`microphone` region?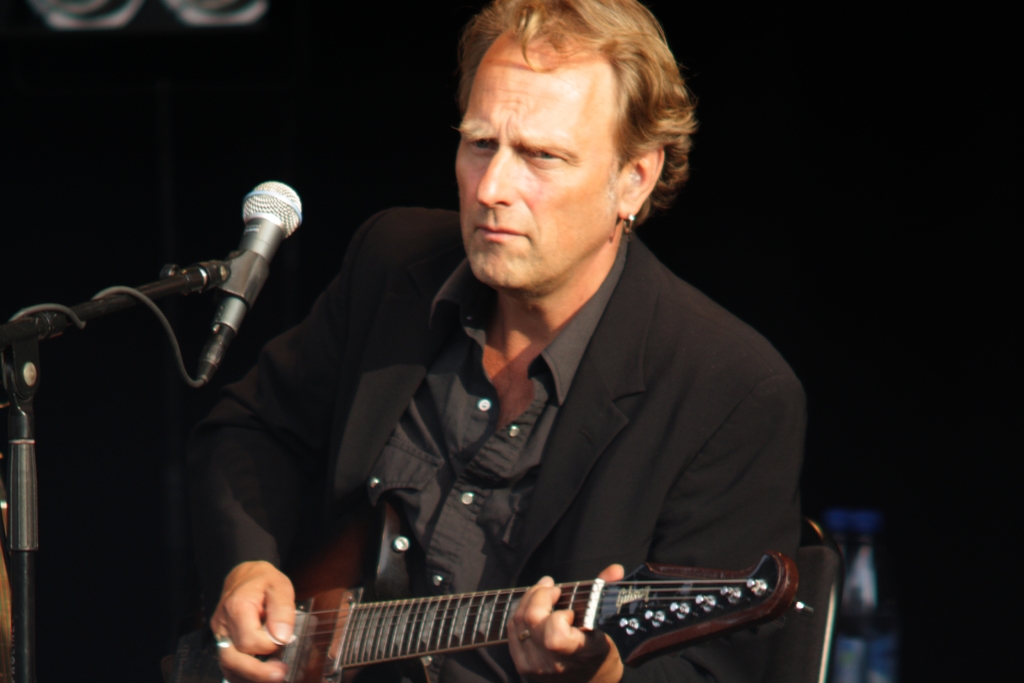
<box>200,180,303,382</box>
